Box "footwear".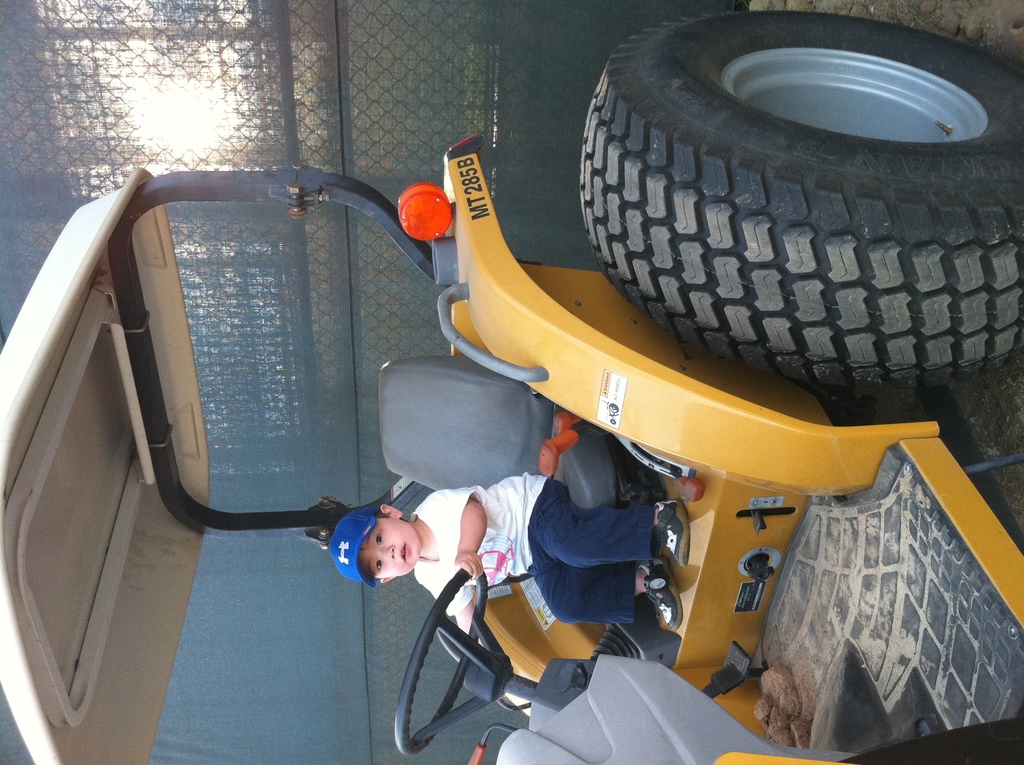
crop(652, 503, 688, 561).
